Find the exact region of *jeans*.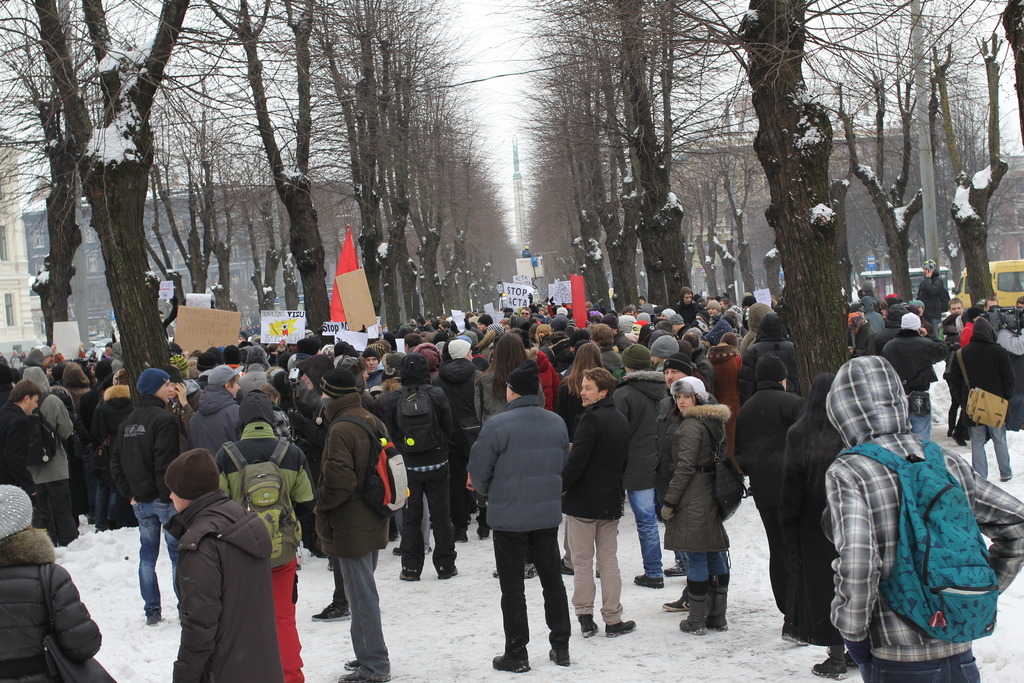
Exact region: x1=686, y1=552, x2=732, y2=582.
